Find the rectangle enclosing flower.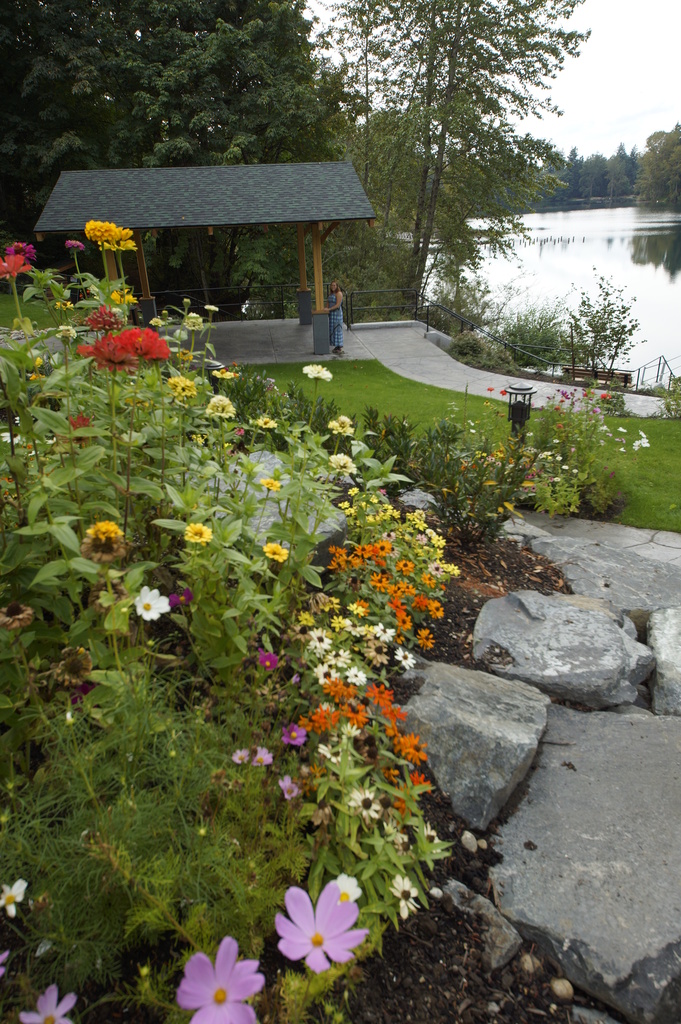
locate(12, 244, 35, 258).
